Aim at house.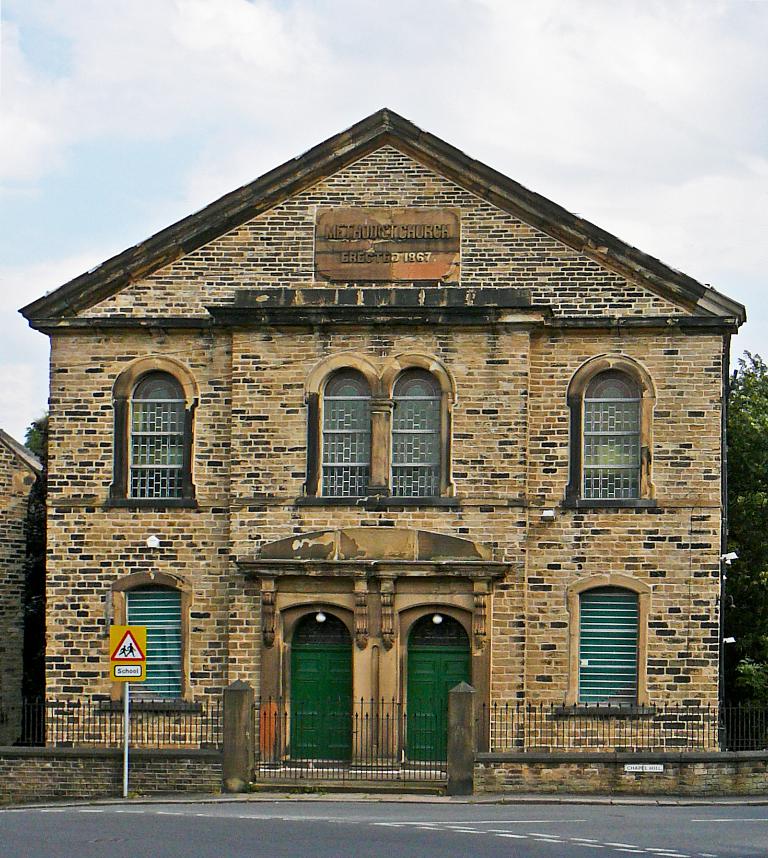
Aimed at 56:85:728:782.
